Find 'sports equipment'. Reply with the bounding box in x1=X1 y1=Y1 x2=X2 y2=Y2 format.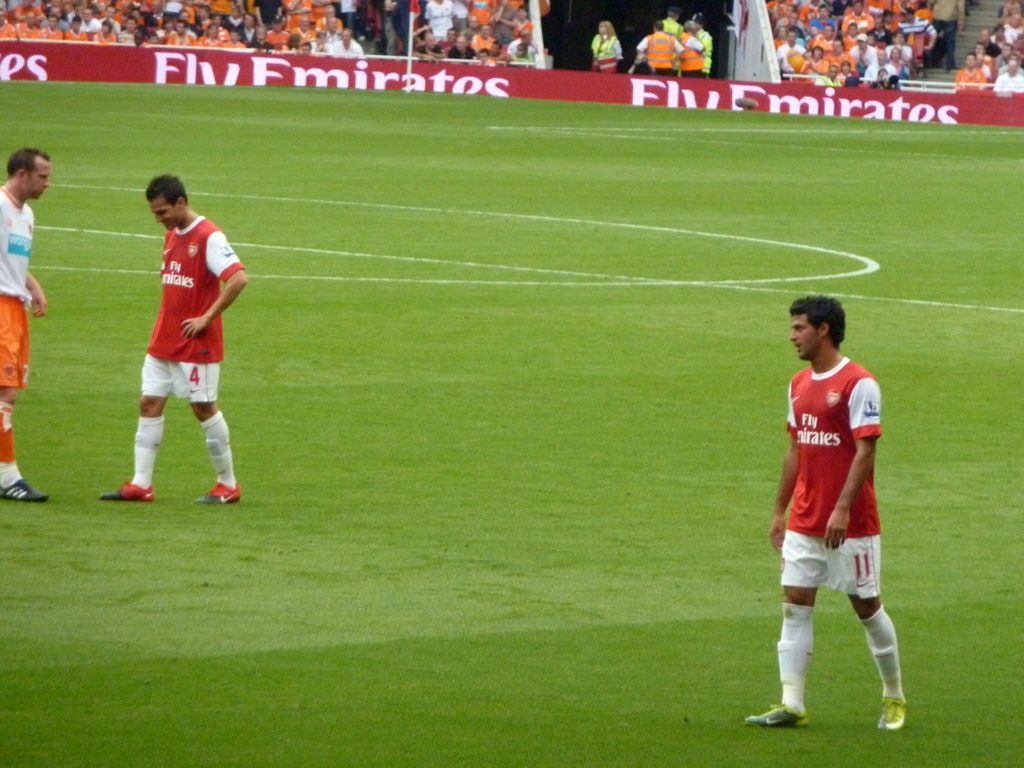
x1=874 y1=698 x2=911 y2=736.
